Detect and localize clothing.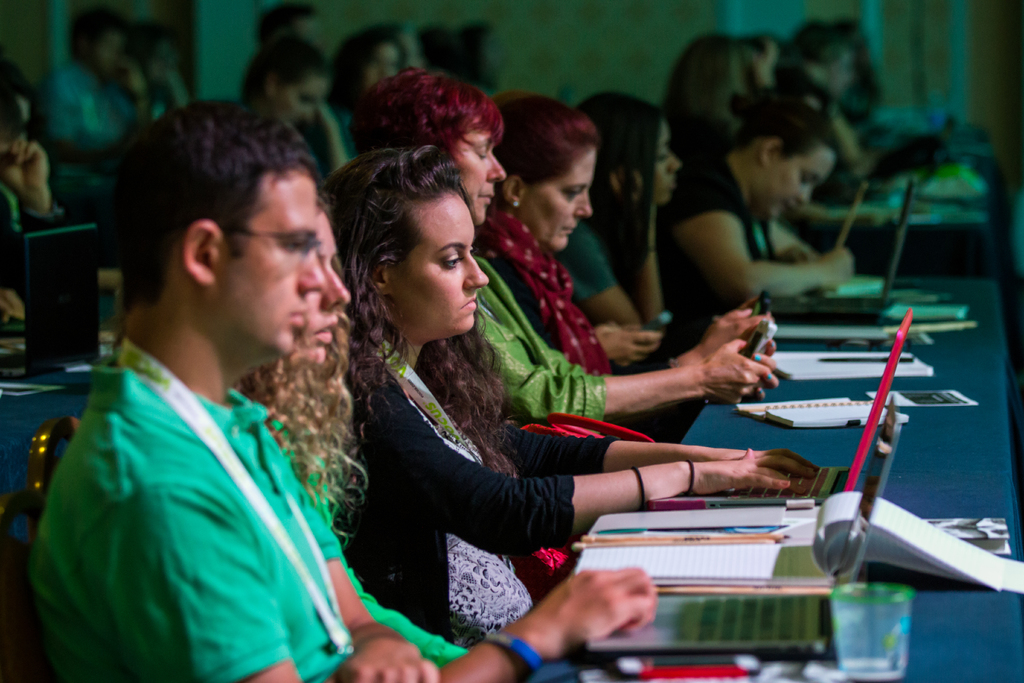
Localized at locate(258, 427, 479, 677).
